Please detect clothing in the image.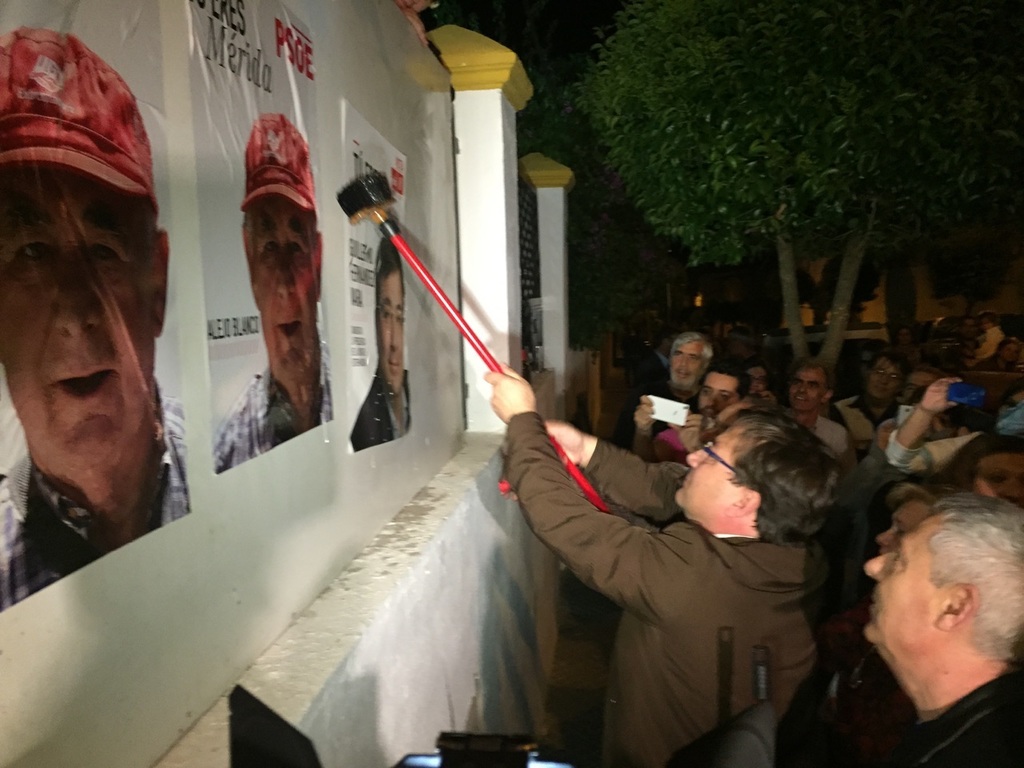
Rect(881, 428, 951, 474).
